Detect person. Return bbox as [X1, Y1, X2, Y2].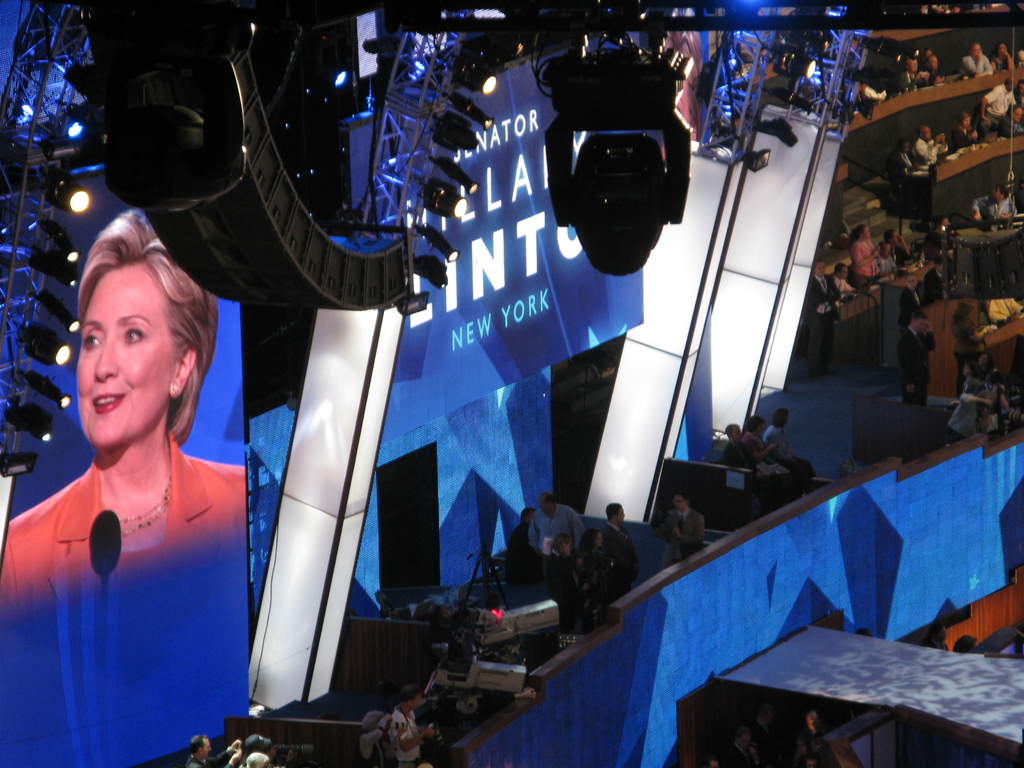
[659, 488, 712, 568].
